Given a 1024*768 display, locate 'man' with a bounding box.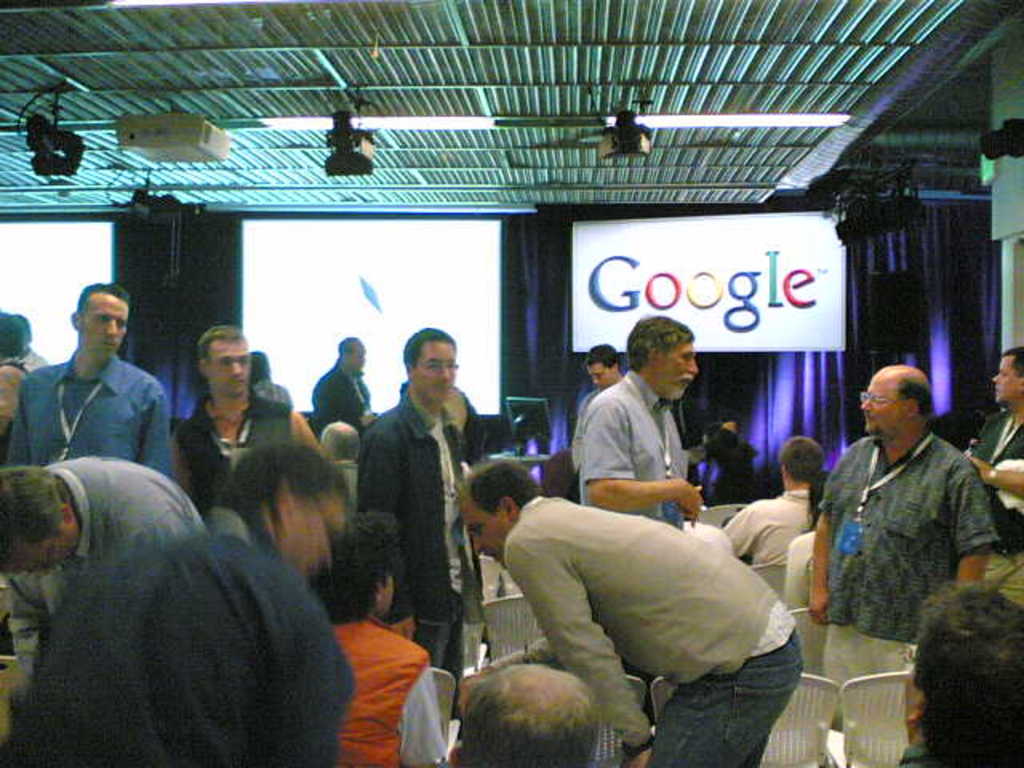
Located: region(464, 664, 595, 762).
